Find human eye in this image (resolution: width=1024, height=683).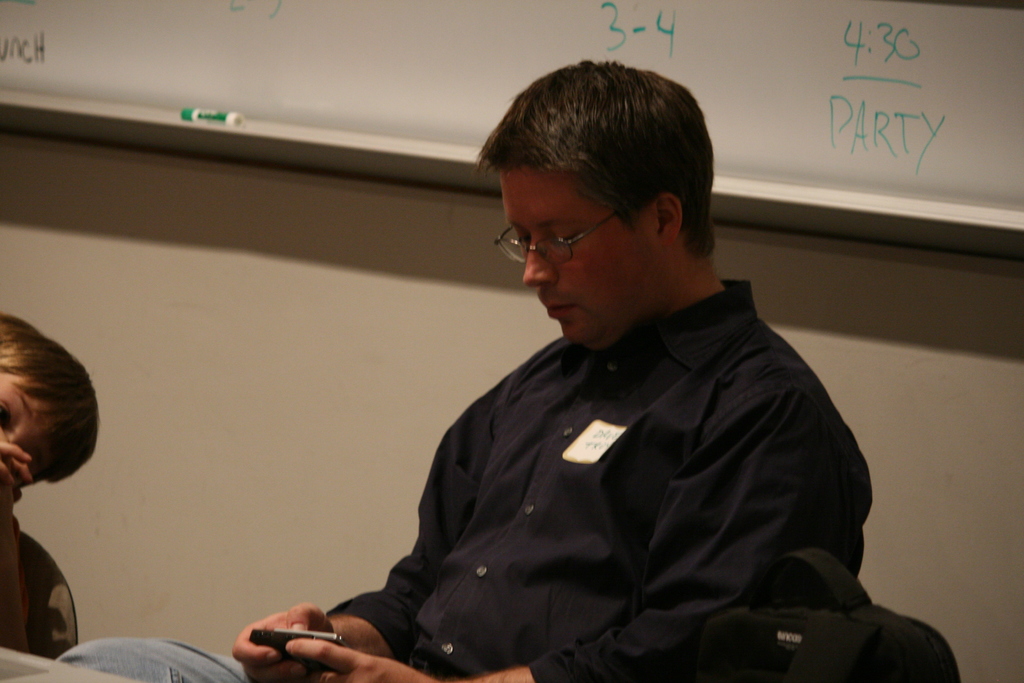
{"x1": 516, "y1": 229, "x2": 530, "y2": 247}.
